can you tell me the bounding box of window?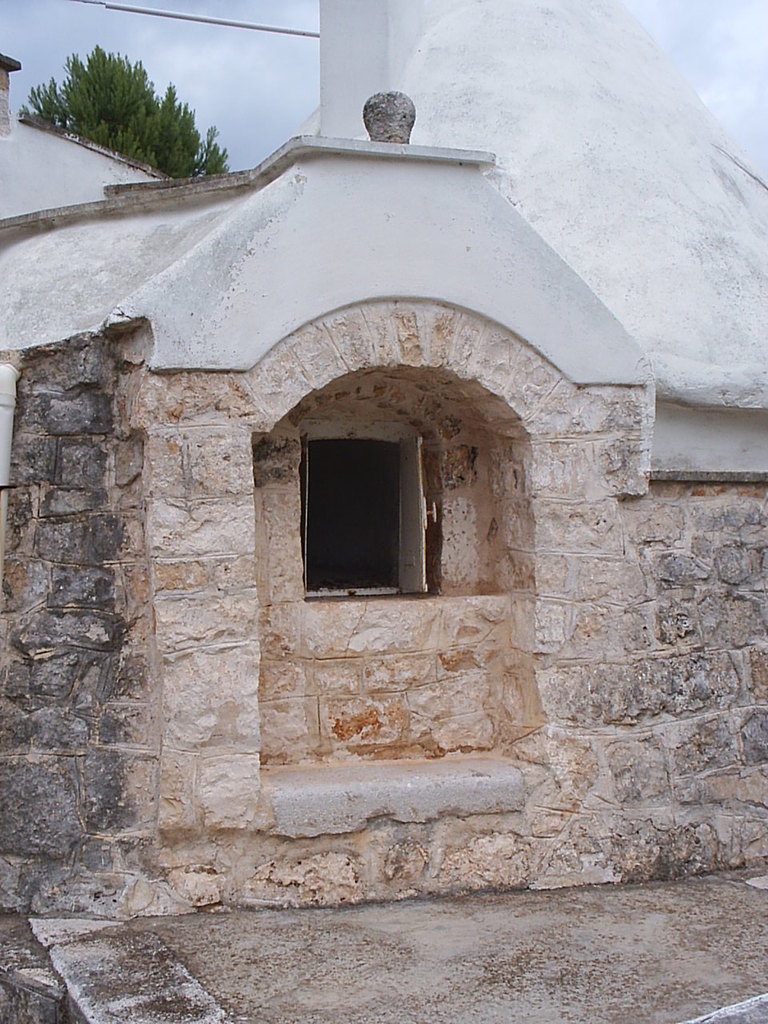
box(291, 404, 438, 594).
